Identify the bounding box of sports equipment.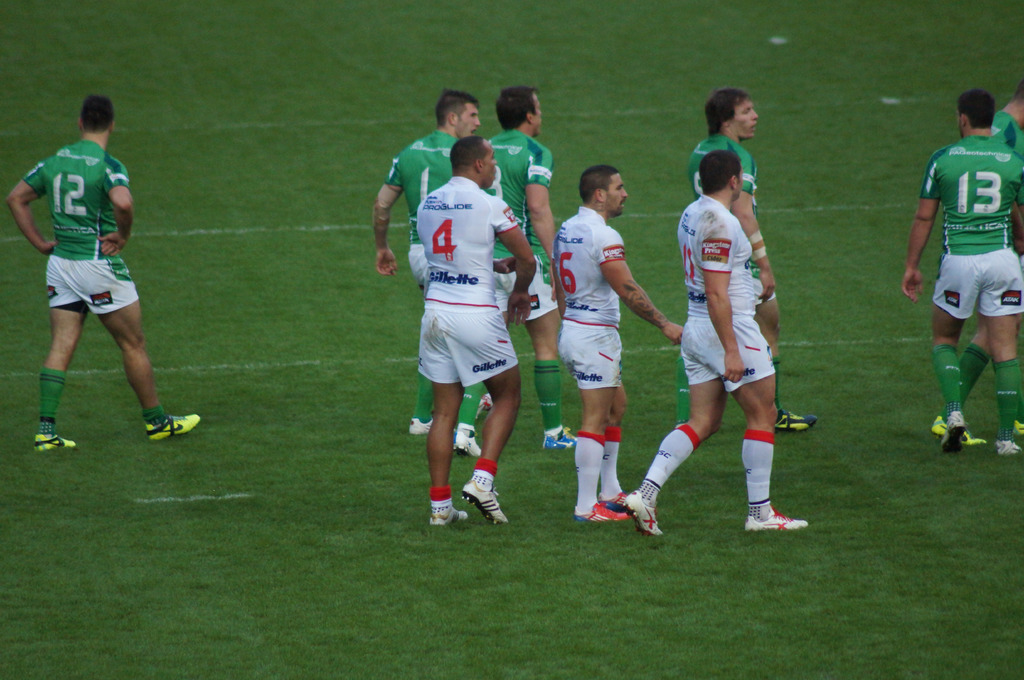
<region>34, 437, 78, 454</region>.
